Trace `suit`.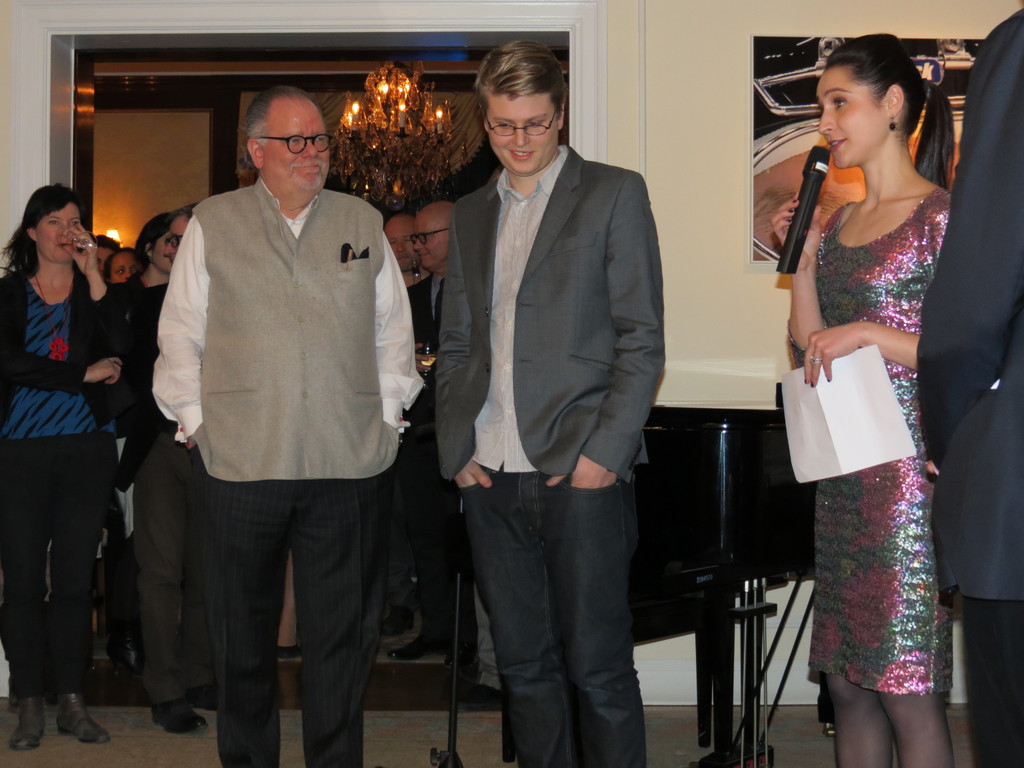
Traced to (435,141,666,479).
